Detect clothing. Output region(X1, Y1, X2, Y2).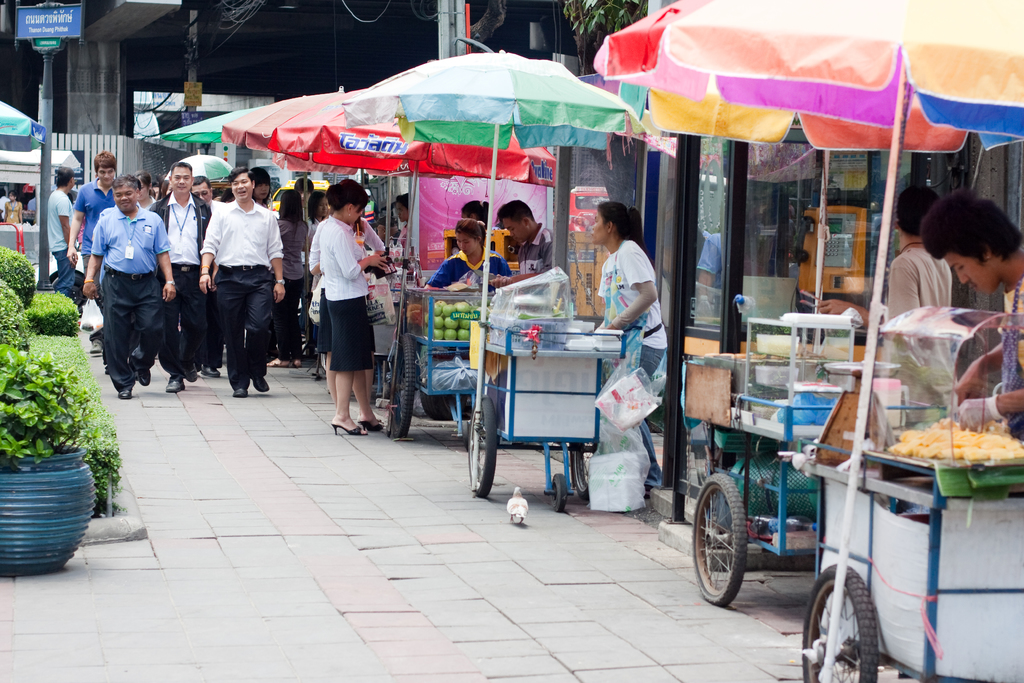
region(888, 245, 945, 428).
